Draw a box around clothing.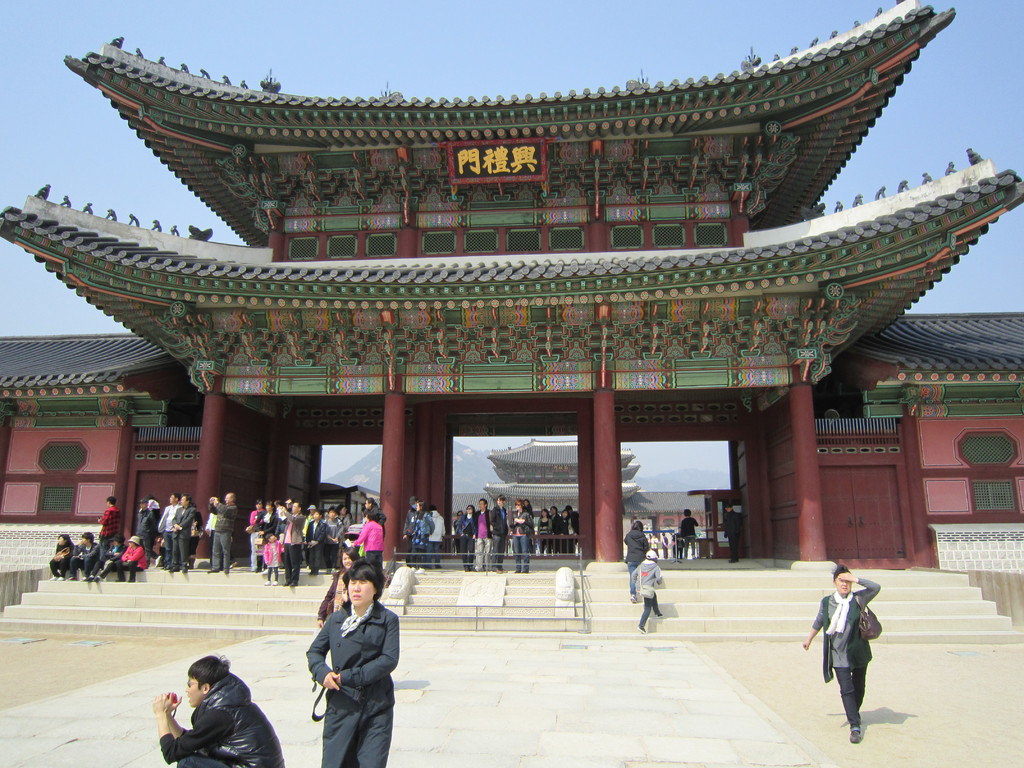
left=295, top=595, right=397, bottom=767.
